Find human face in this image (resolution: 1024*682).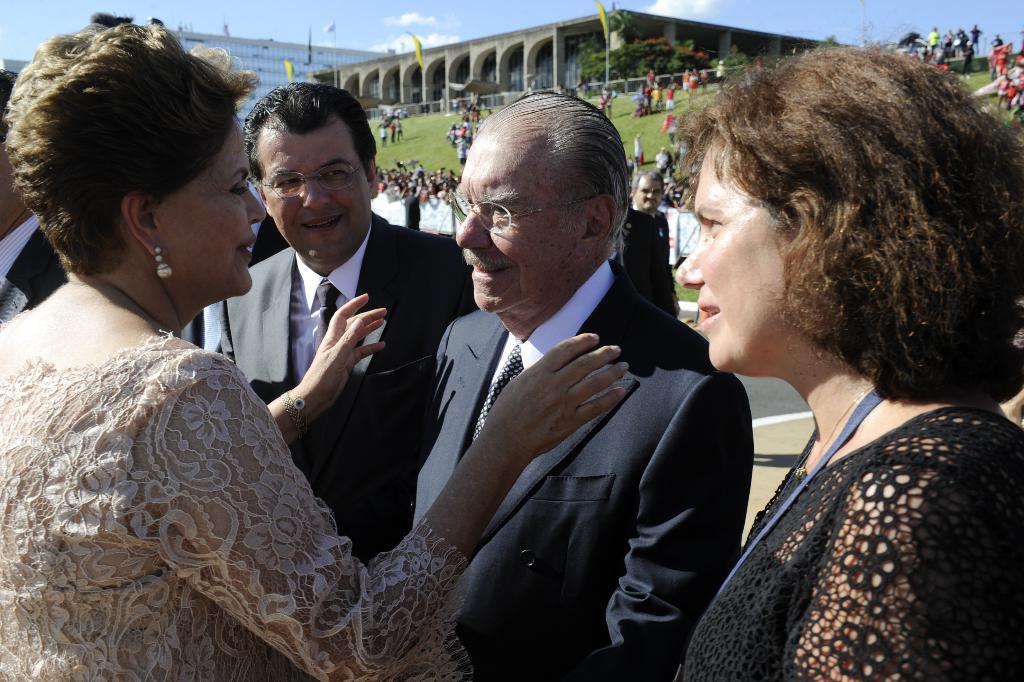
(674,135,786,374).
